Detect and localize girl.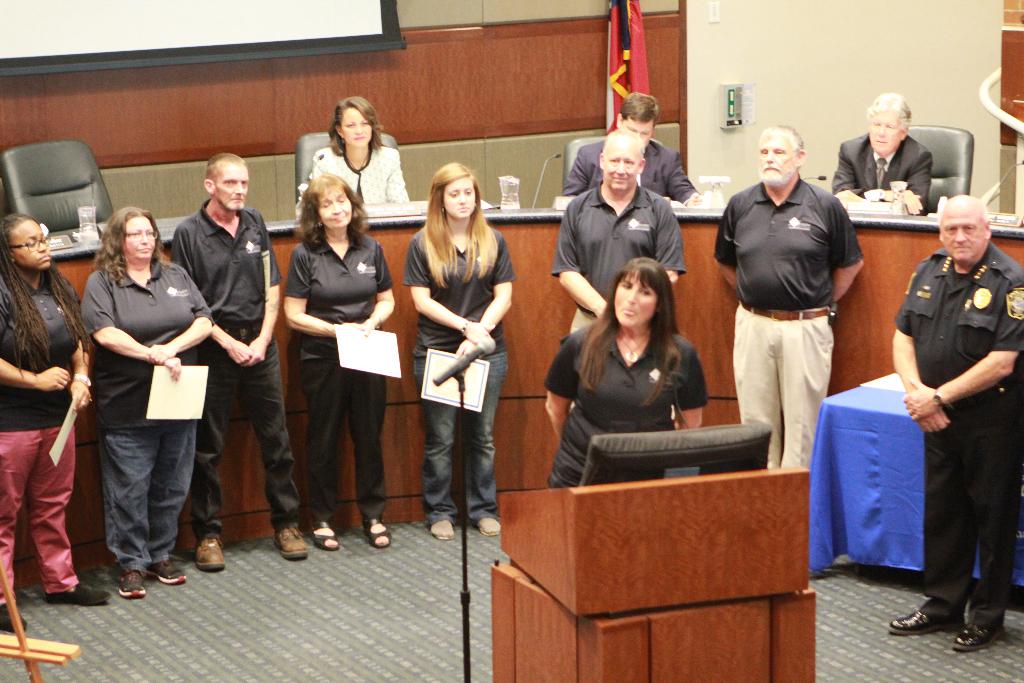
Localized at {"x1": 406, "y1": 163, "x2": 518, "y2": 541}.
